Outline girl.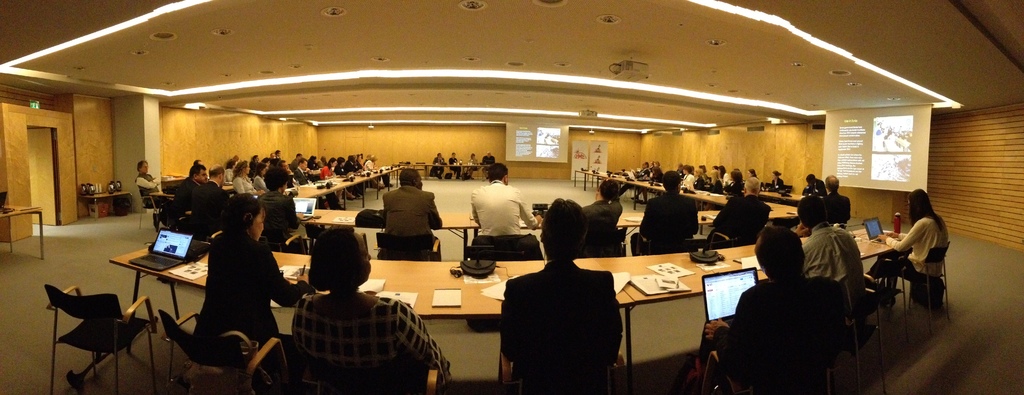
Outline: select_region(324, 161, 348, 198).
